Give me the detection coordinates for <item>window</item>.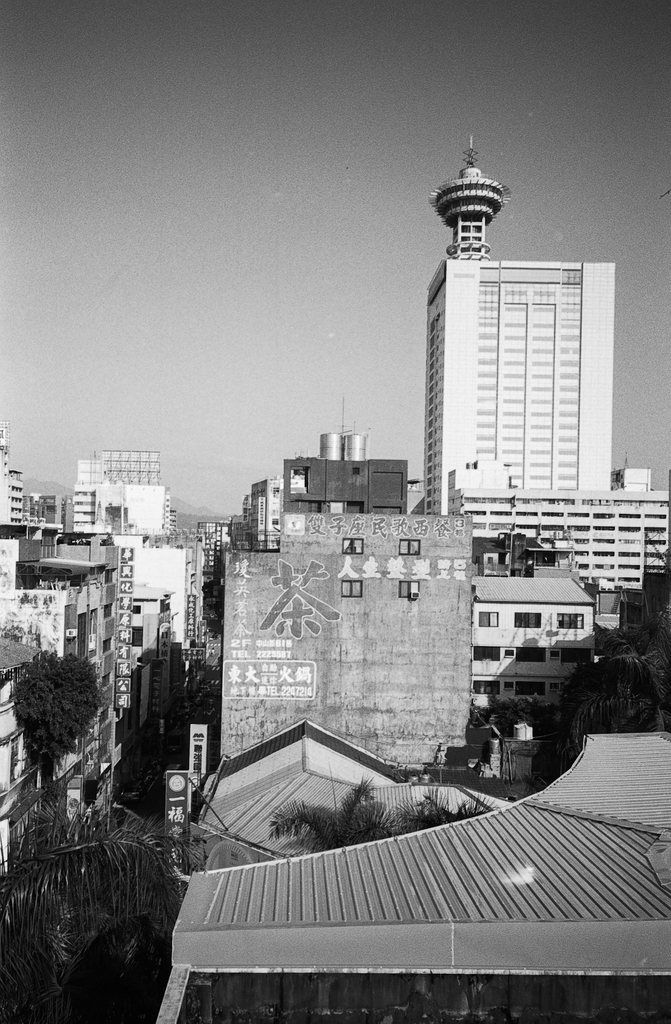
bbox(476, 679, 502, 695).
